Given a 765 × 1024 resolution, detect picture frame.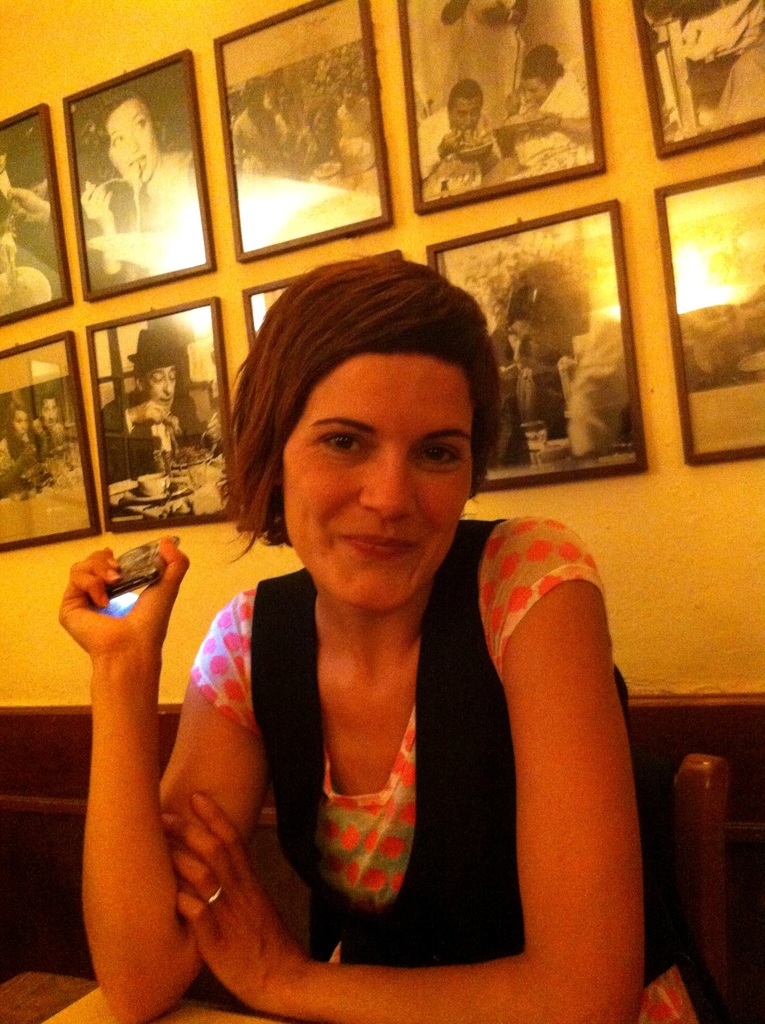
<region>235, 271, 310, 344</region>.
